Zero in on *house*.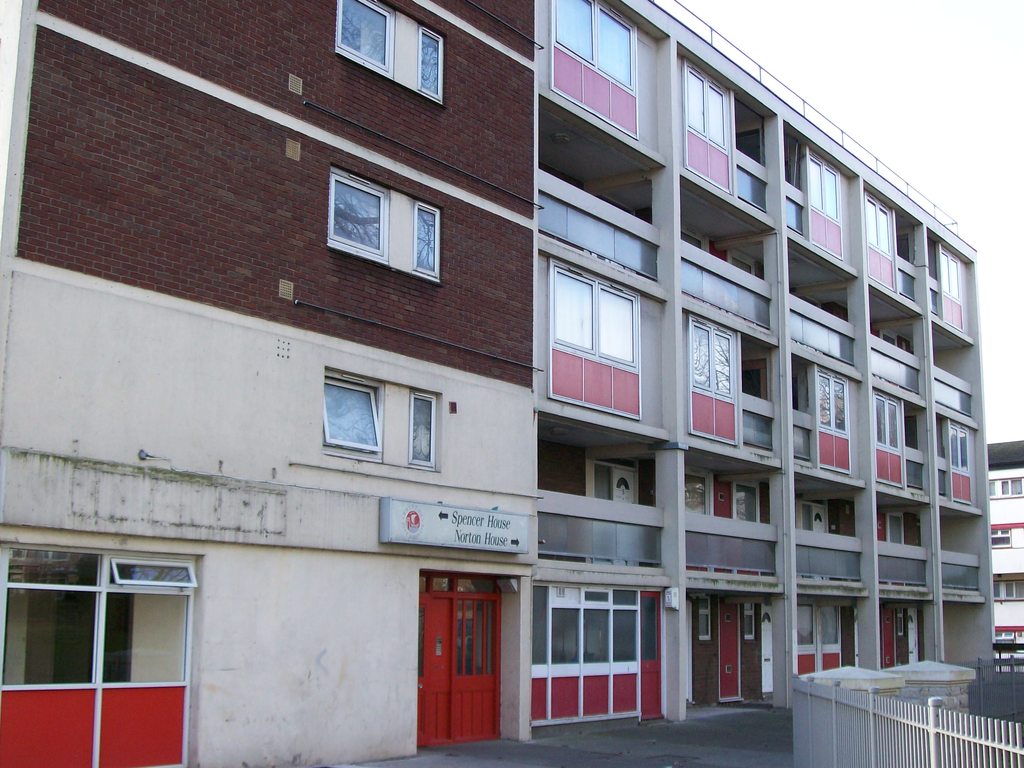
Zeroed in: 985/437/1023/668.
